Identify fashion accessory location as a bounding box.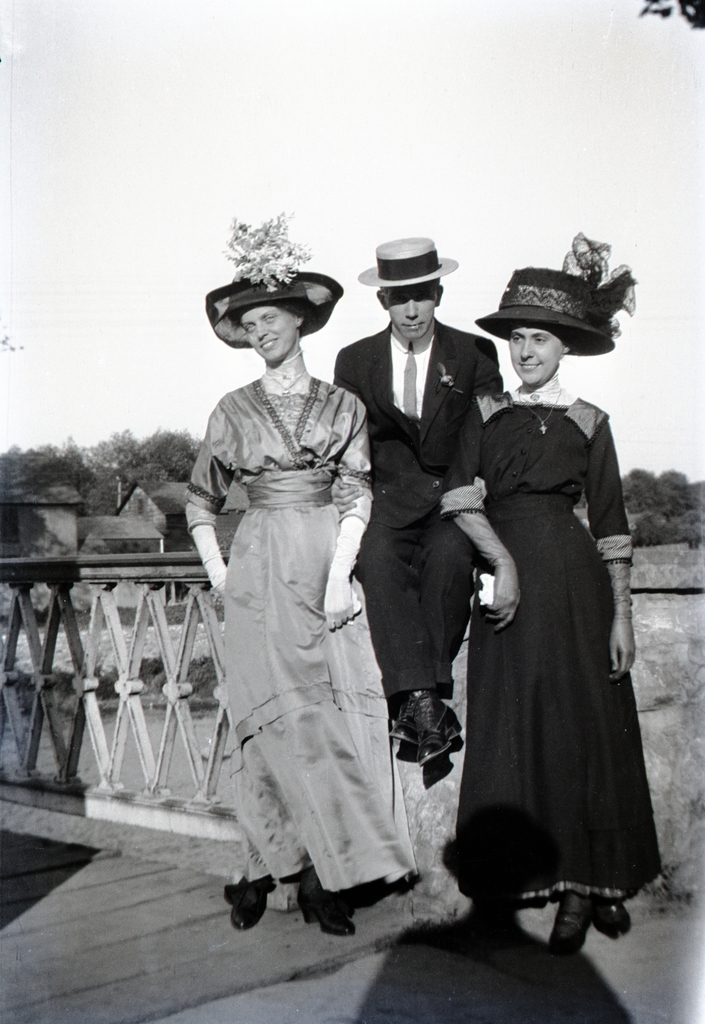
l=586, t=895, r=637, b=942.
